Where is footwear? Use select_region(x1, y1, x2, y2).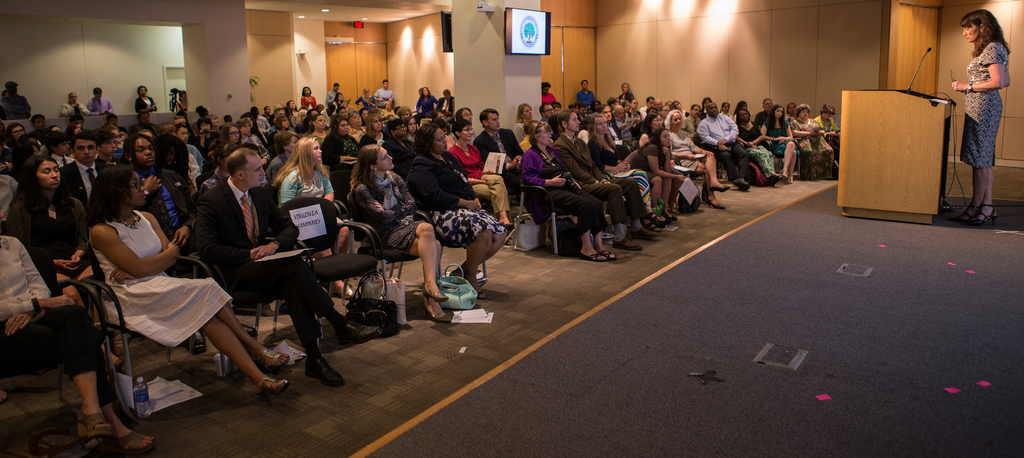
select_region(703, 196, 726, 211).
